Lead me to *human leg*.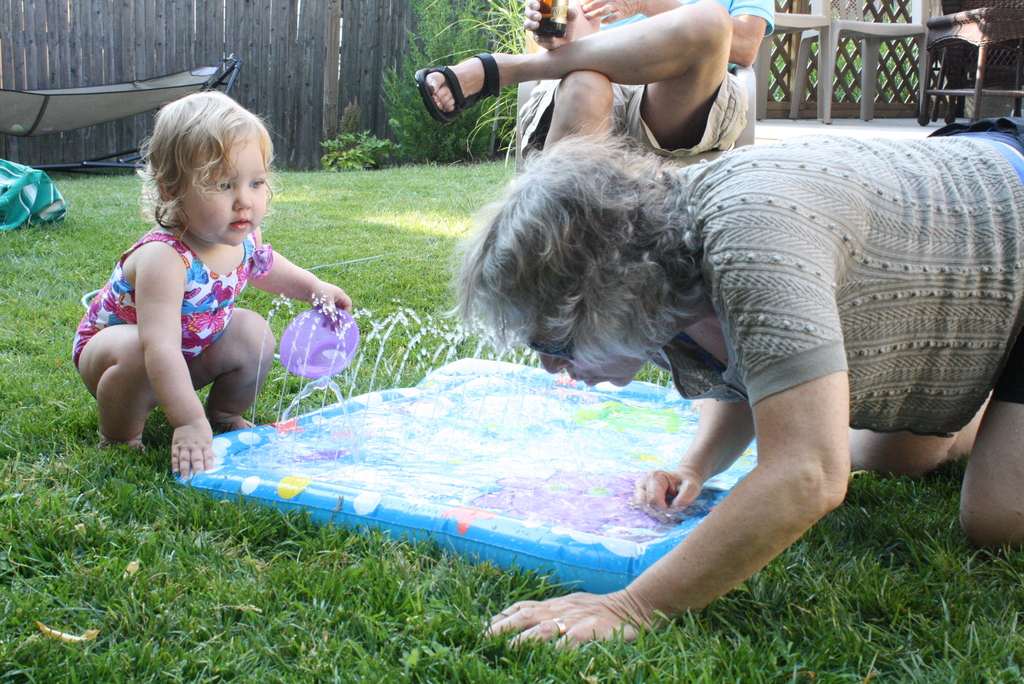
Lead to (407,0,738,146).
